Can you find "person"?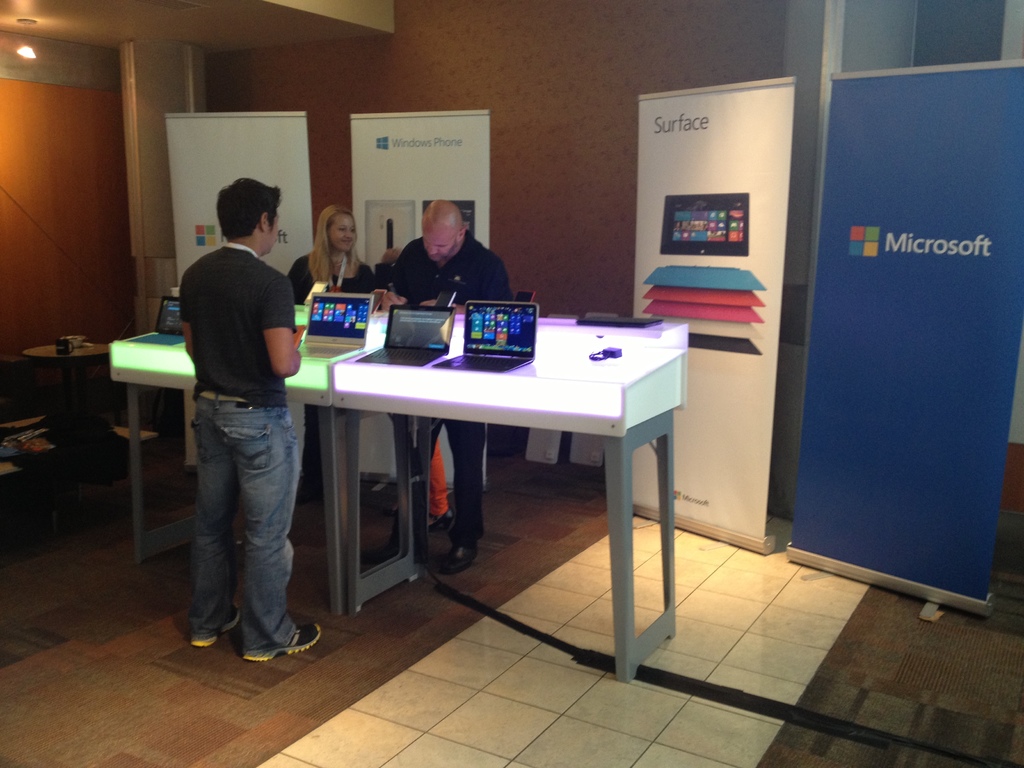
Yes, bounding box: <region>188, 178, 324, 662</region>.
